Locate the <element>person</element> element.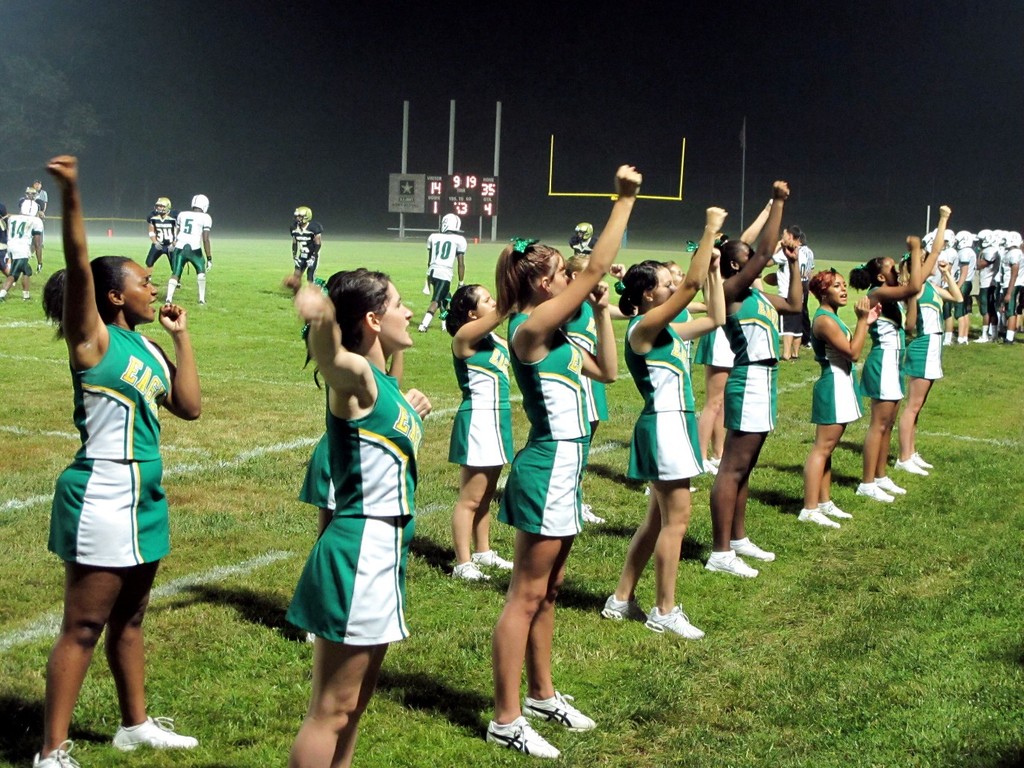
Element bbox: {"left": 284, "top": 195, "right": 311, "bottom": 293}.
